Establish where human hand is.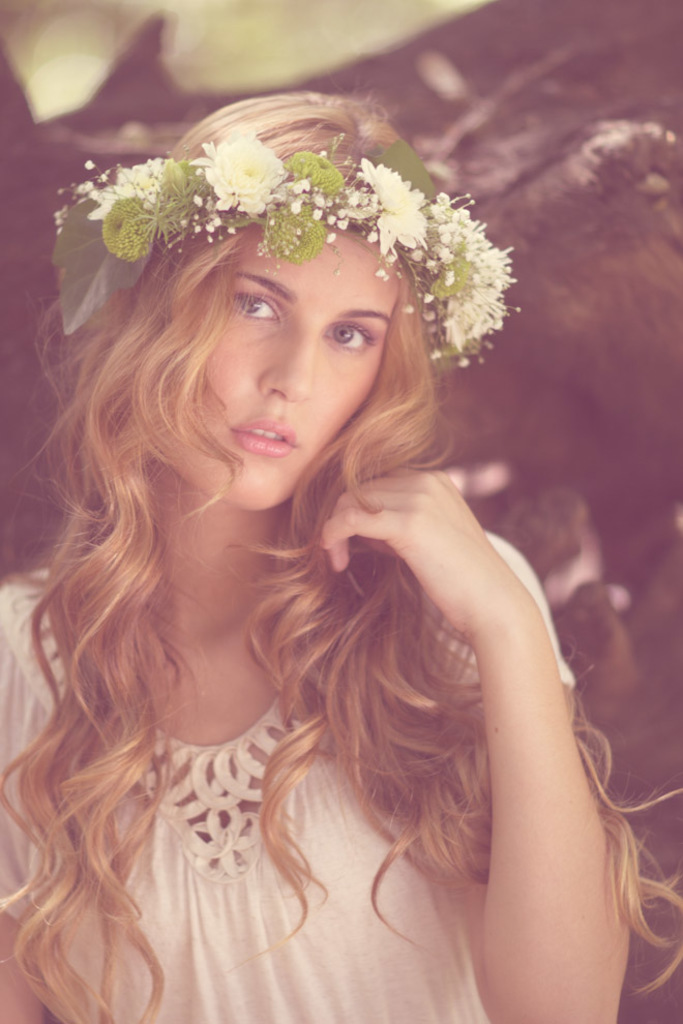
Established at bbox(313, 466, 500, 599).
